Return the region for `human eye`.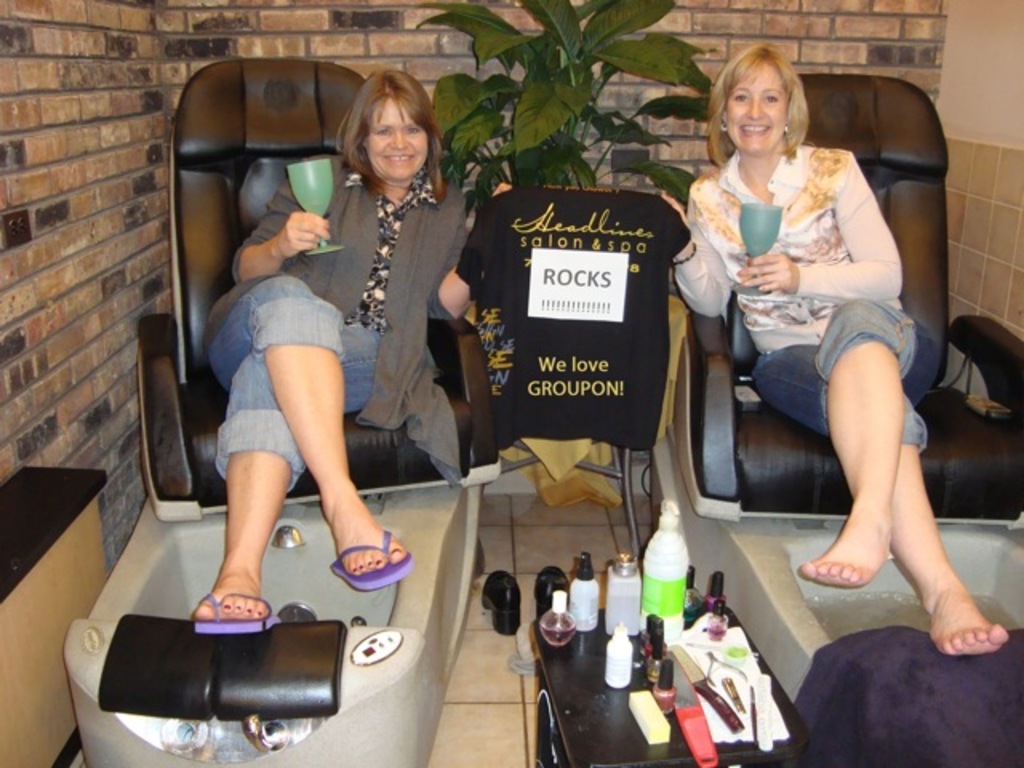
select_region(402, 125, 421, 136).
